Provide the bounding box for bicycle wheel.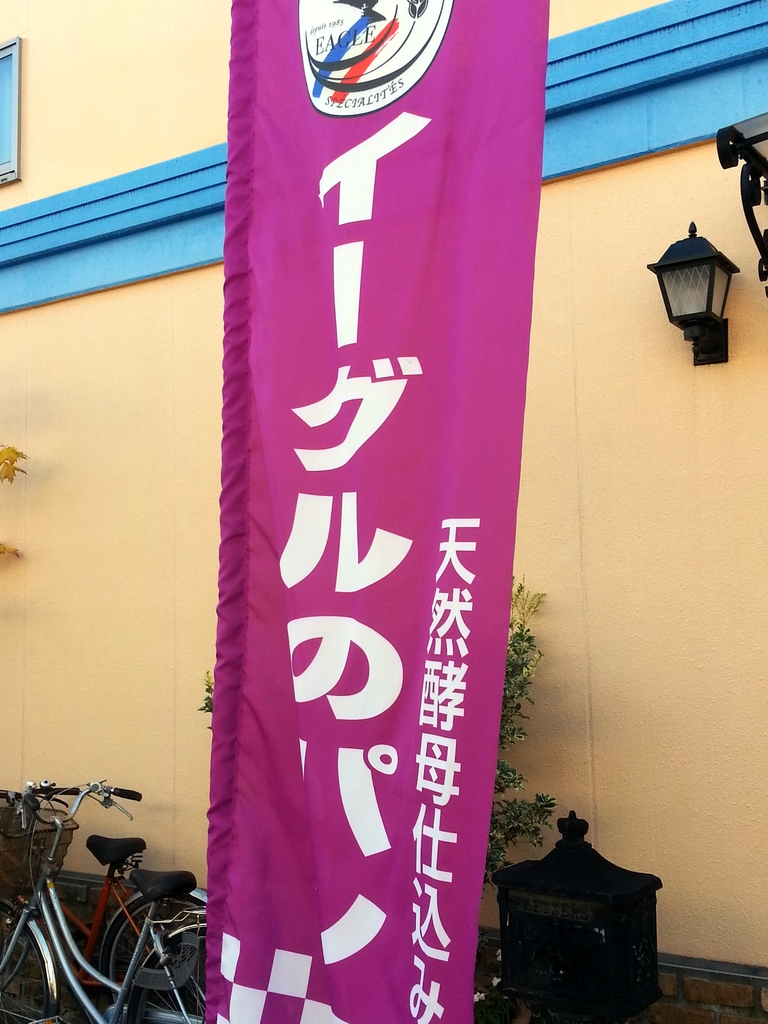
{"x1": 95, "y1": 888, "x2": 200, "y2": 1023}.
